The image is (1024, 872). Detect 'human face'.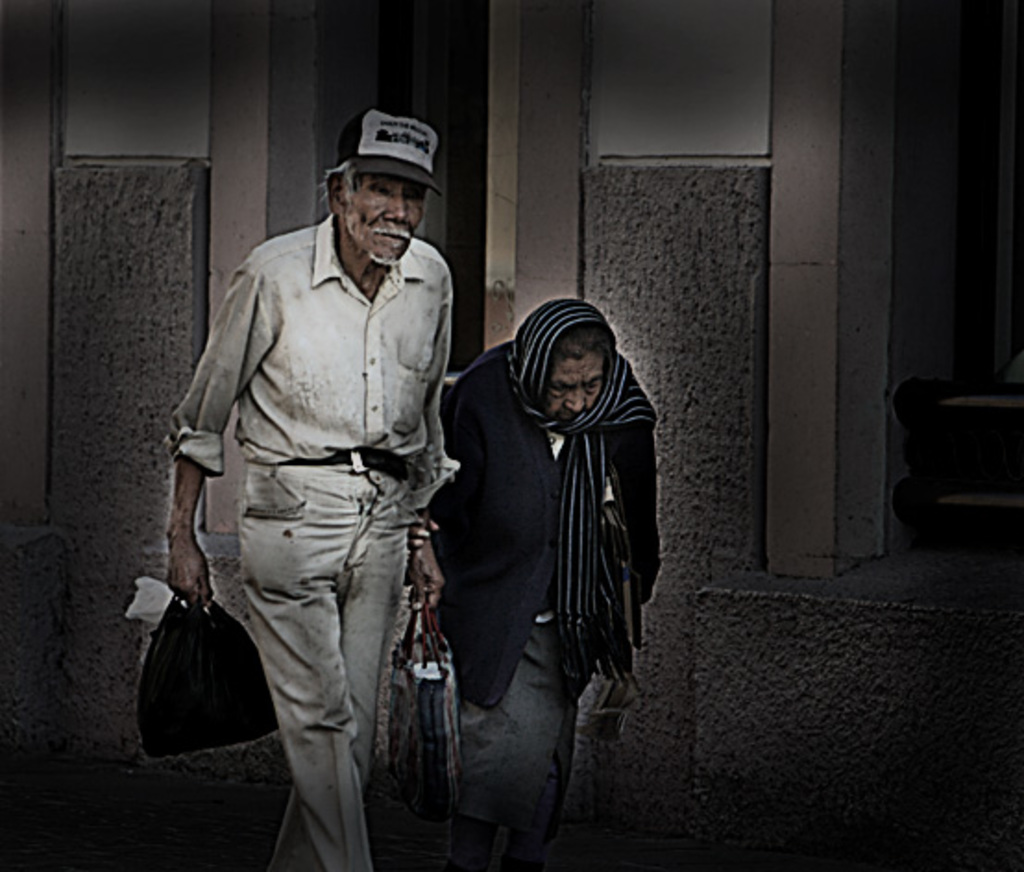
Detection: [x1=344, y1=183, x2=425, y2=255].
